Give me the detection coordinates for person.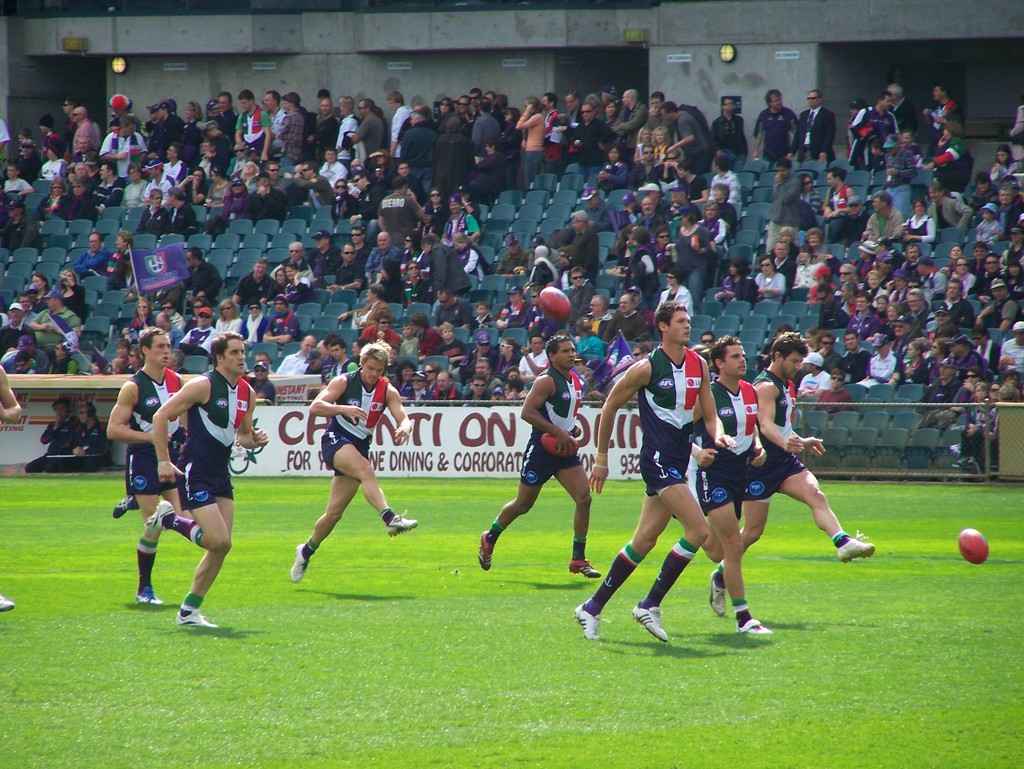
{"left": 108, "top": 325, "right": 185, "bottom": 576}.
